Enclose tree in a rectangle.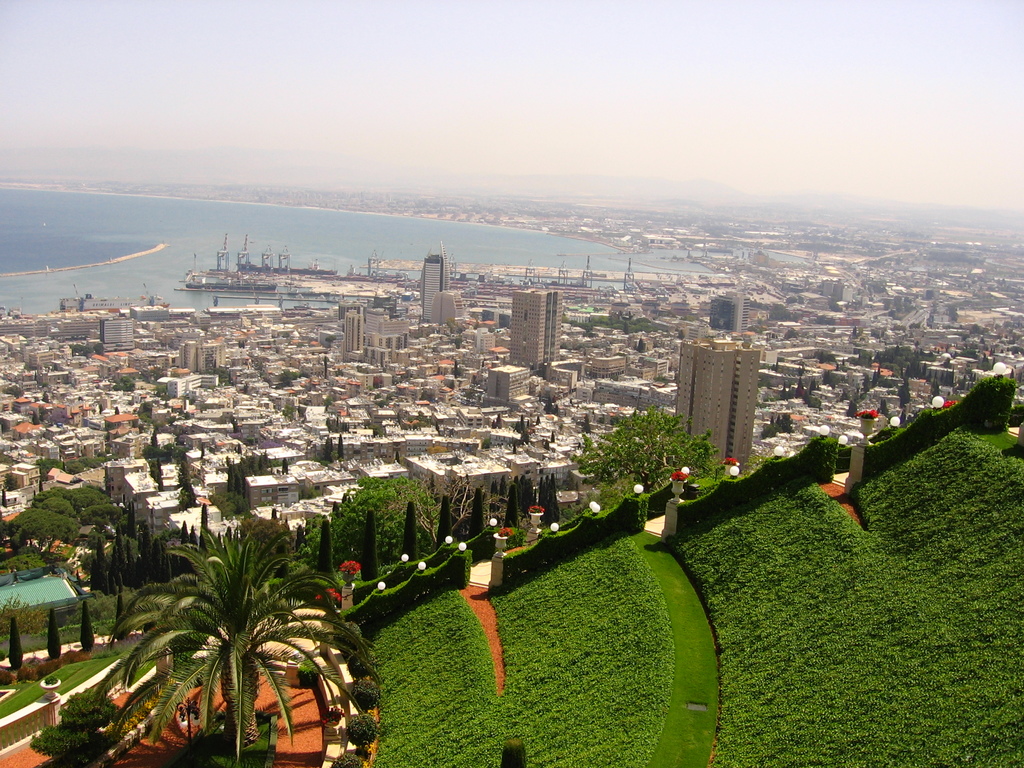
box=[225, 461, 234, 490].
